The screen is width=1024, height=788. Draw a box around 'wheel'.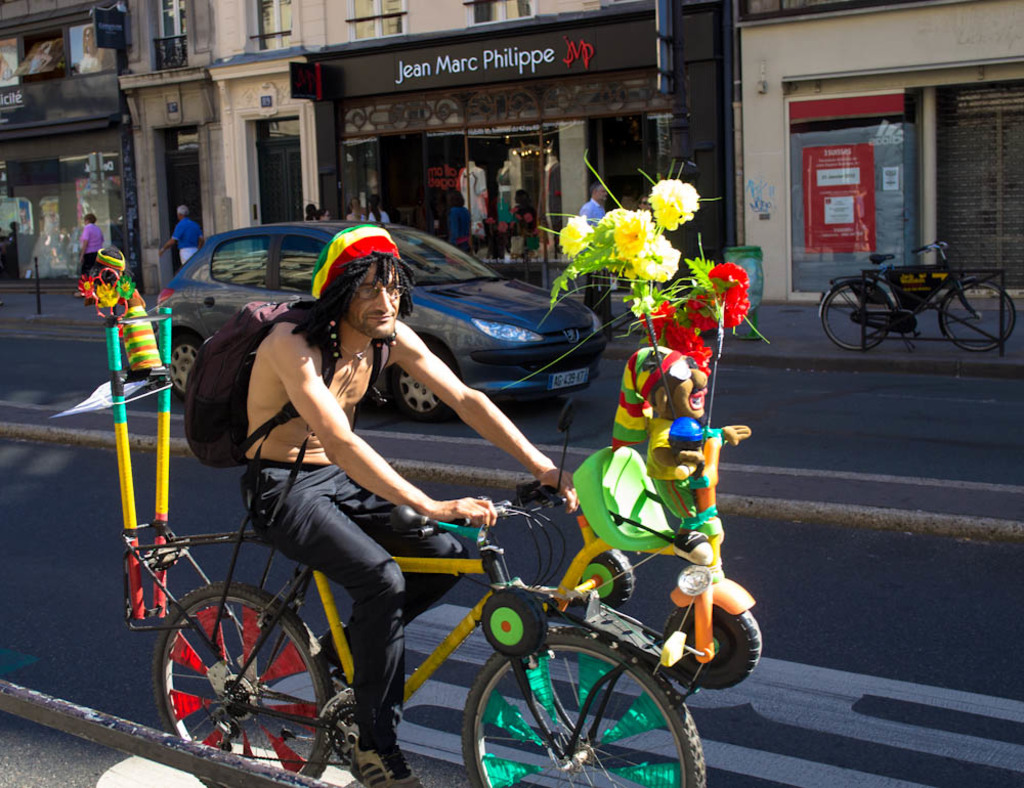
[left=580, top=553, right=637, bottom=602].
